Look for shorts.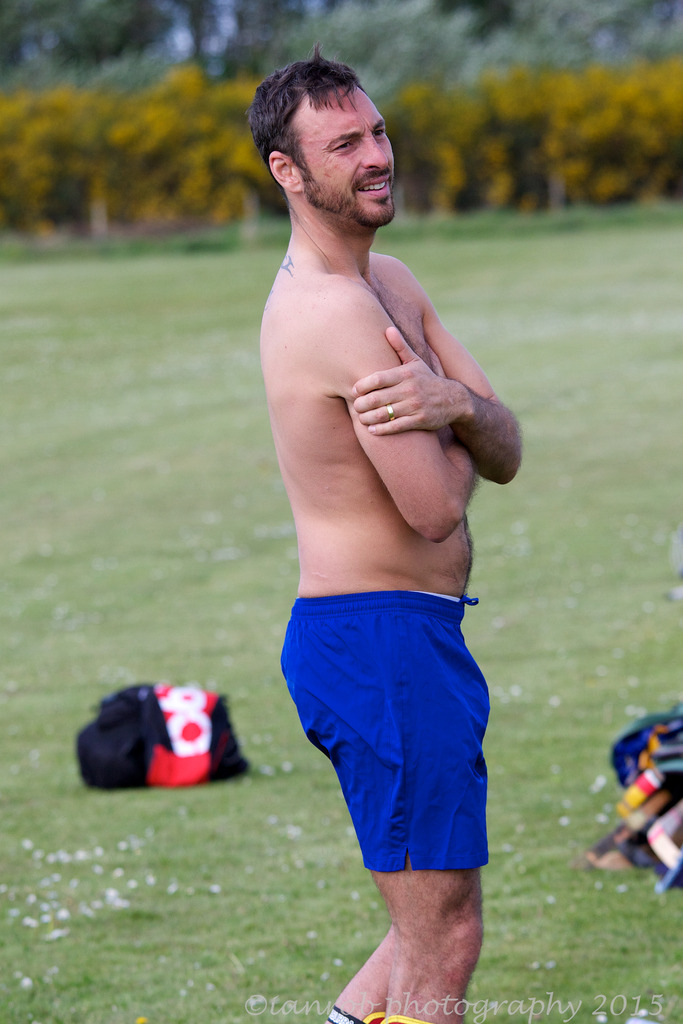
Found: l=302, t=597, r=519, b=893.
